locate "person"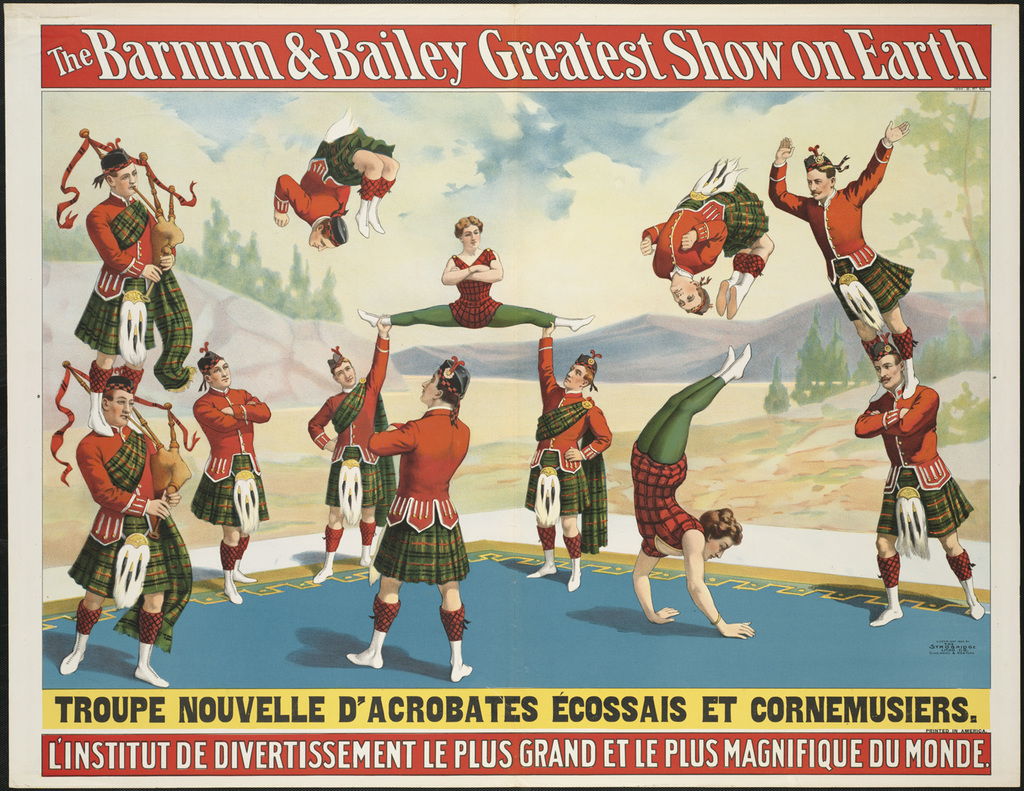
bbox=(308, 318, 398, 584)
